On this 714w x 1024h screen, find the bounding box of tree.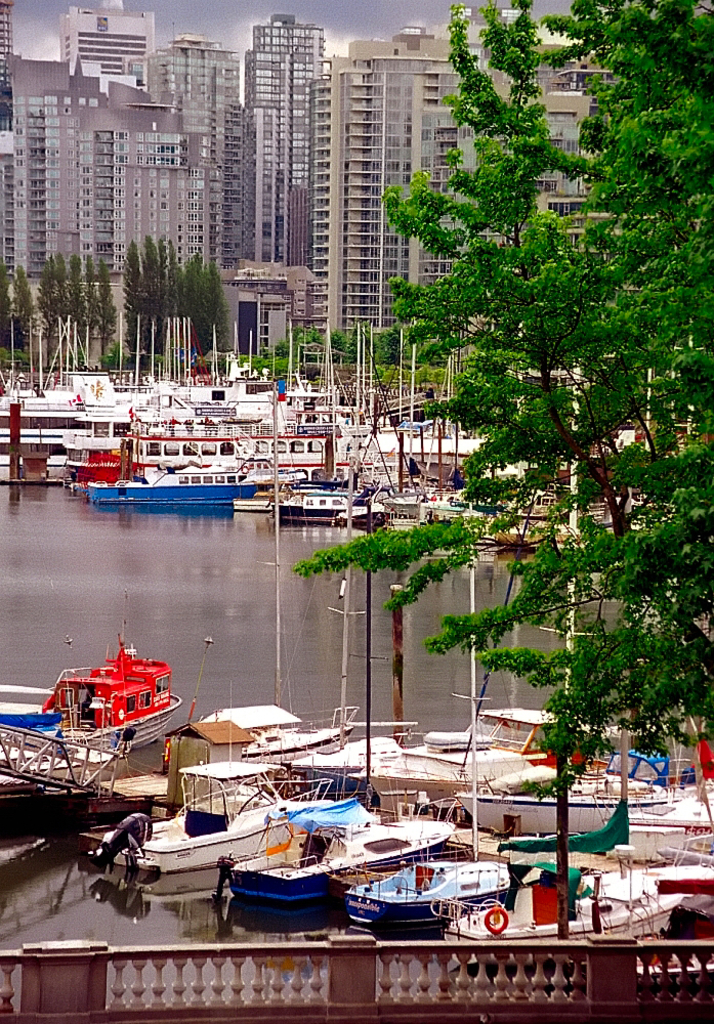
Bounding box: locate(54, 252, 76, 362).
